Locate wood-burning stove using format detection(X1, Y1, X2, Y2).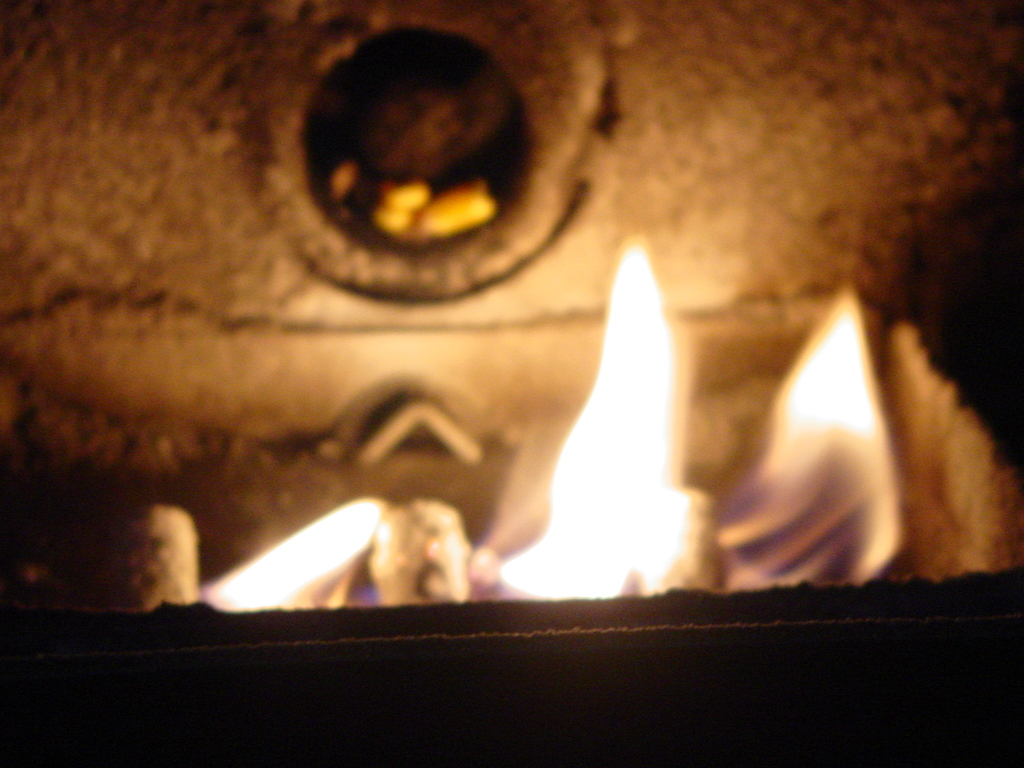
detection(0, 0, 1023, 762).
